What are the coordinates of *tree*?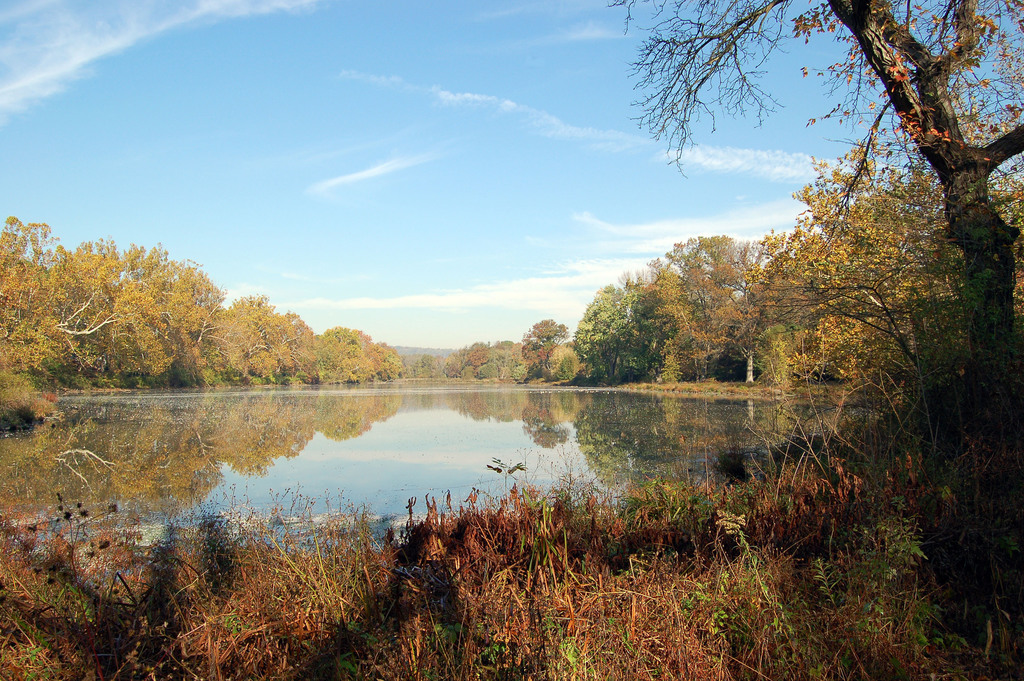
rect(610, 0, 1021, 331).
